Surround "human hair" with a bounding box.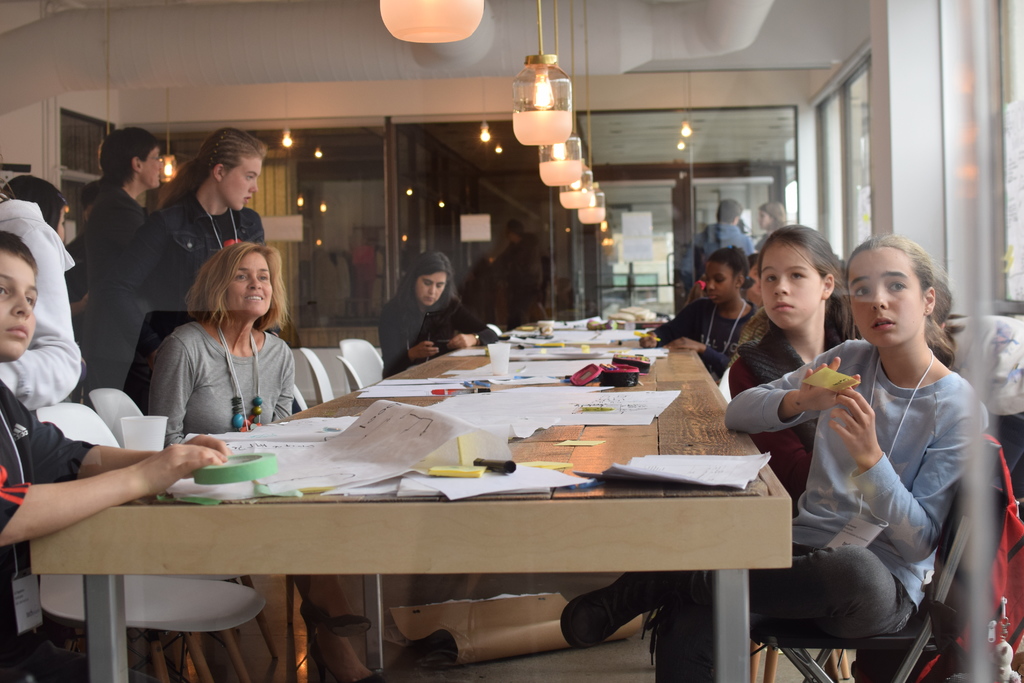
BBox(730, 224, 853, 350).
